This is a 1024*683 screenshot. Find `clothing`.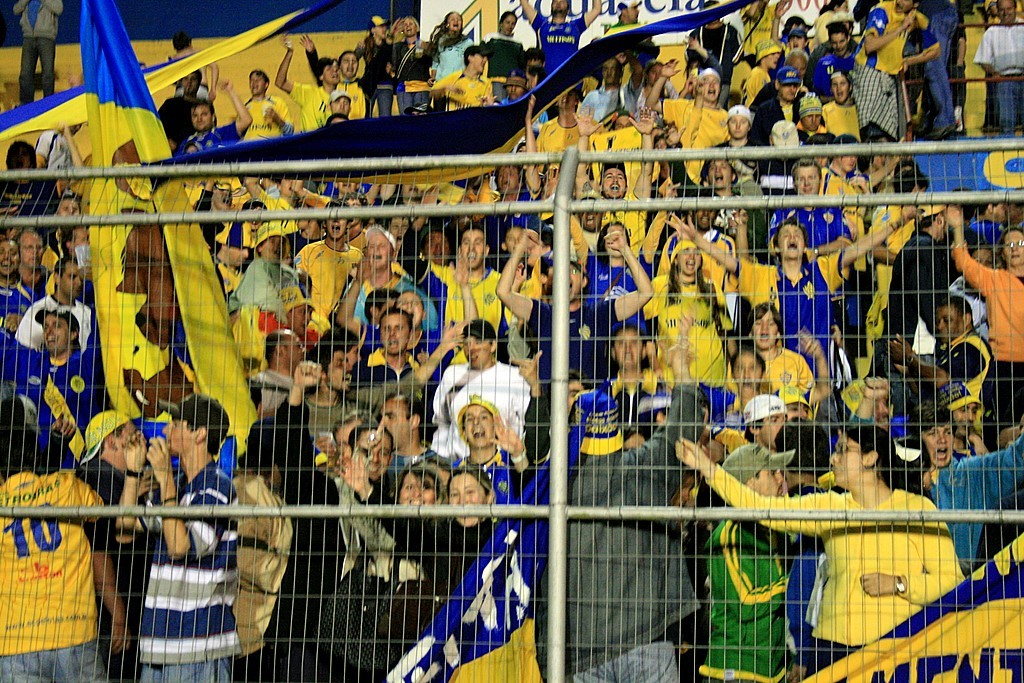
Bounding box: rect(975, 15, 1023, 133).
